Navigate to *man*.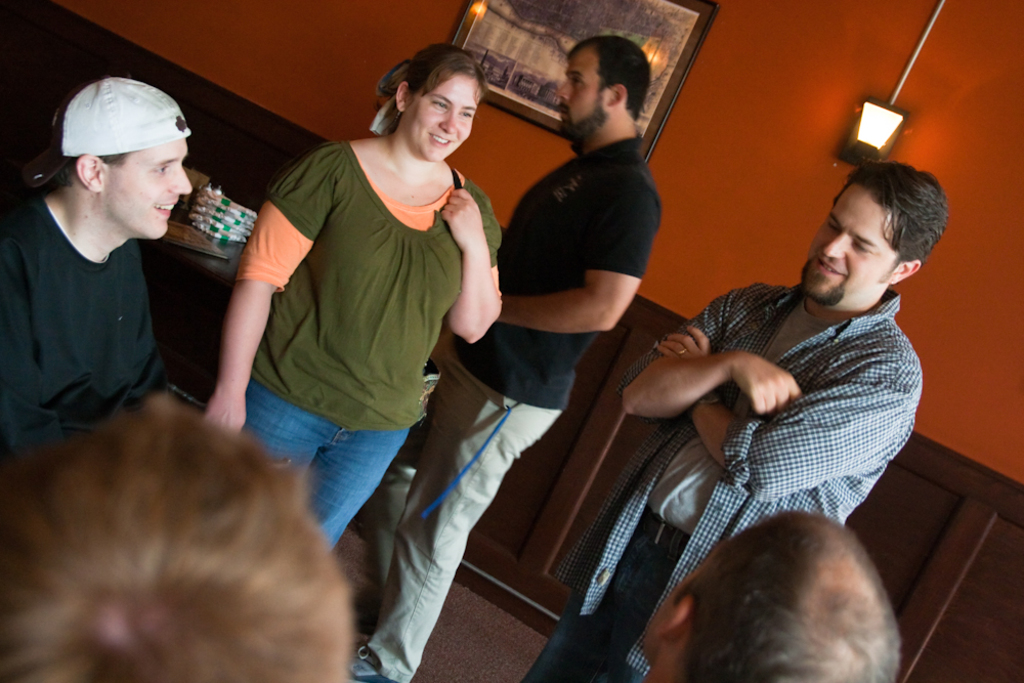
Navigation target: Rect(1, 81, 245, 475).
